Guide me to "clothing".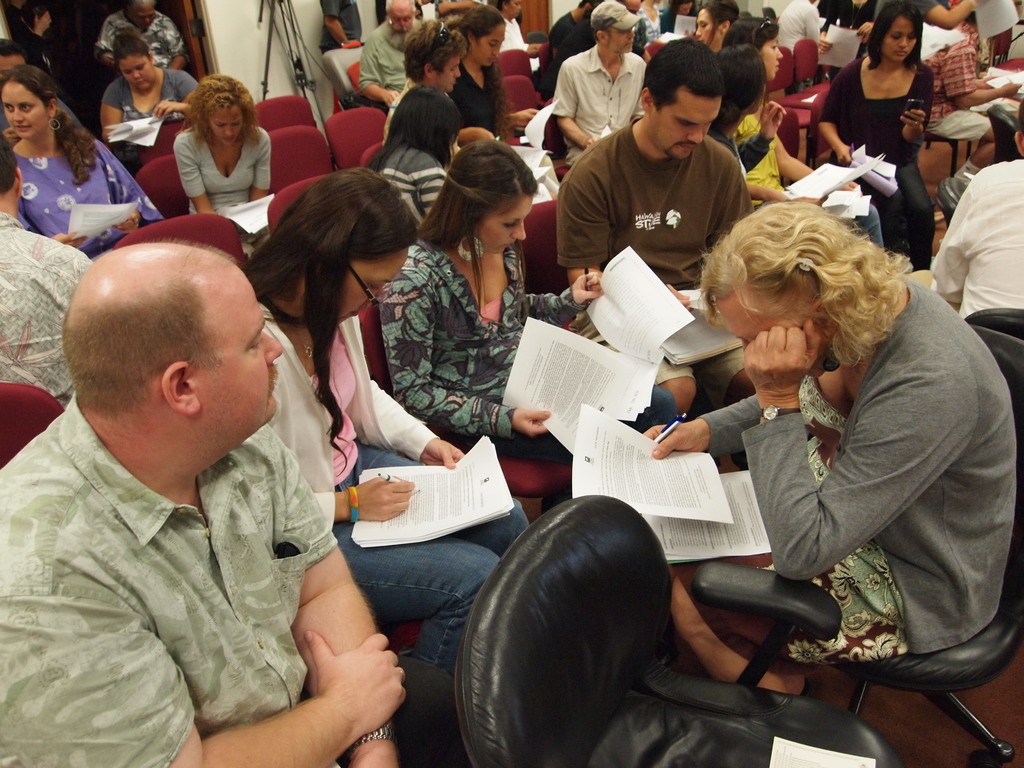
Guidance: [x1=95, y1=11, x2=182, y2=69].
